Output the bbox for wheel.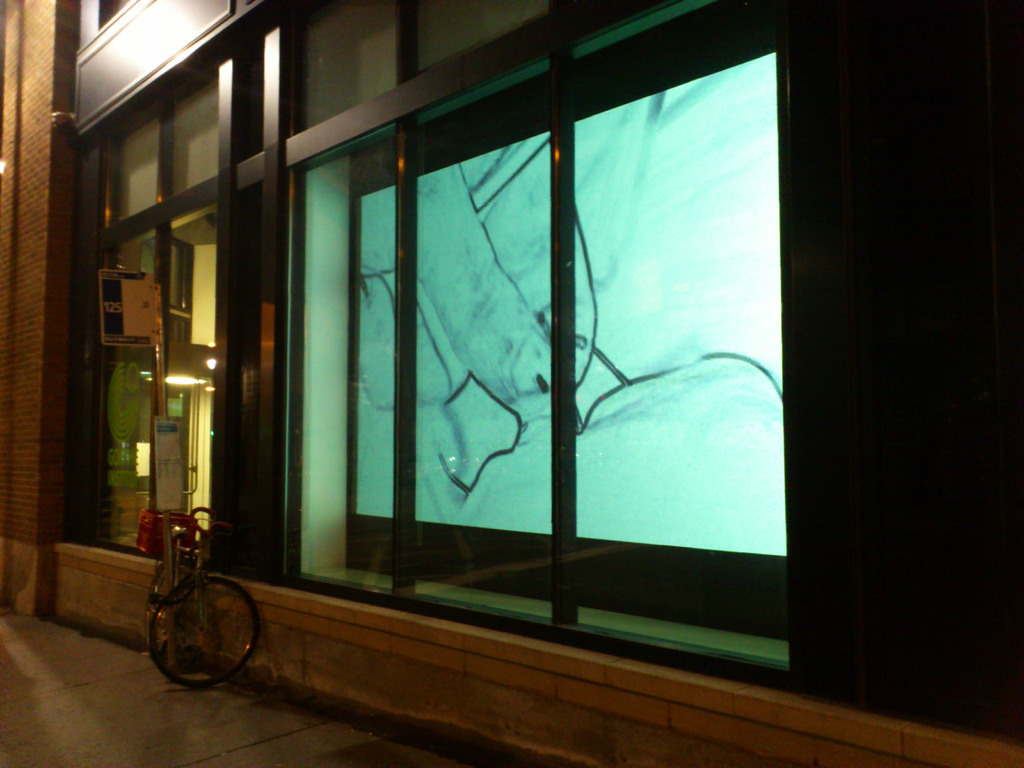
(143, 575, 237, 687).
